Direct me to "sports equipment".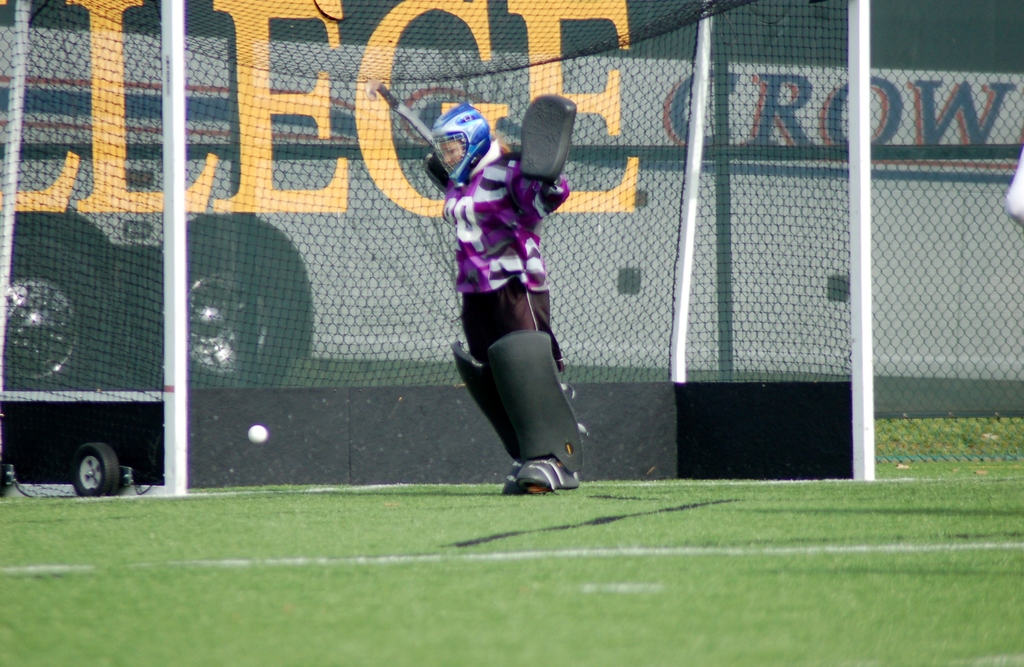
Direction: <bbox>452, 342, 522, 466</bbox>.
